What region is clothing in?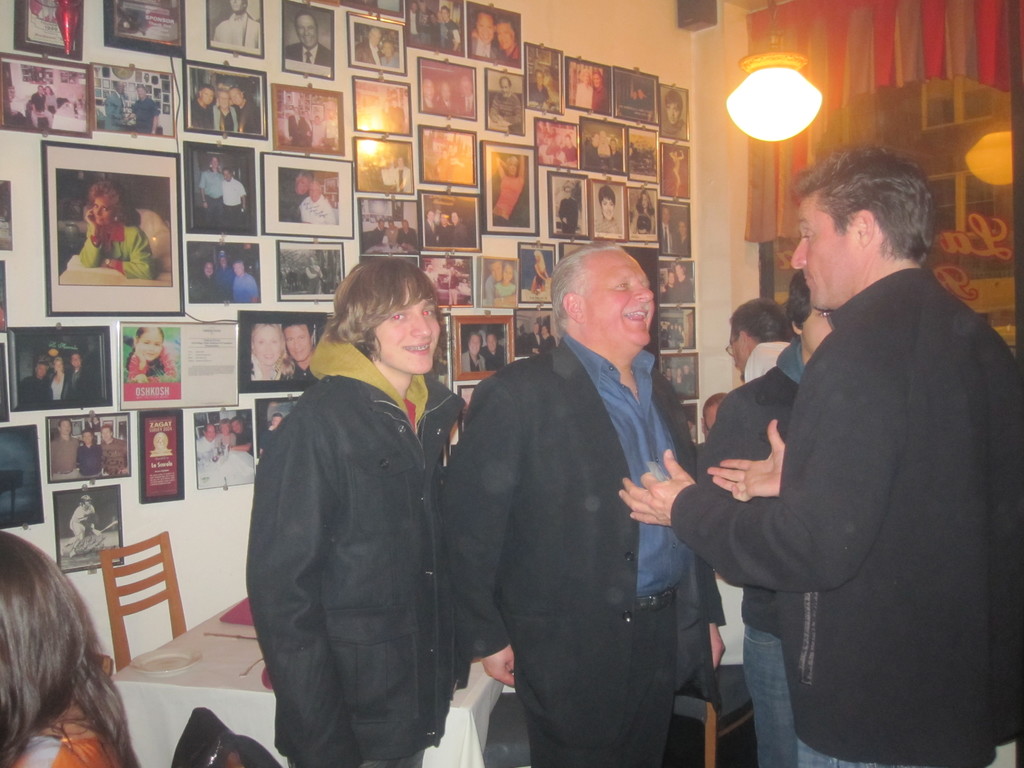
select_region(187, 100, 211, 131).
